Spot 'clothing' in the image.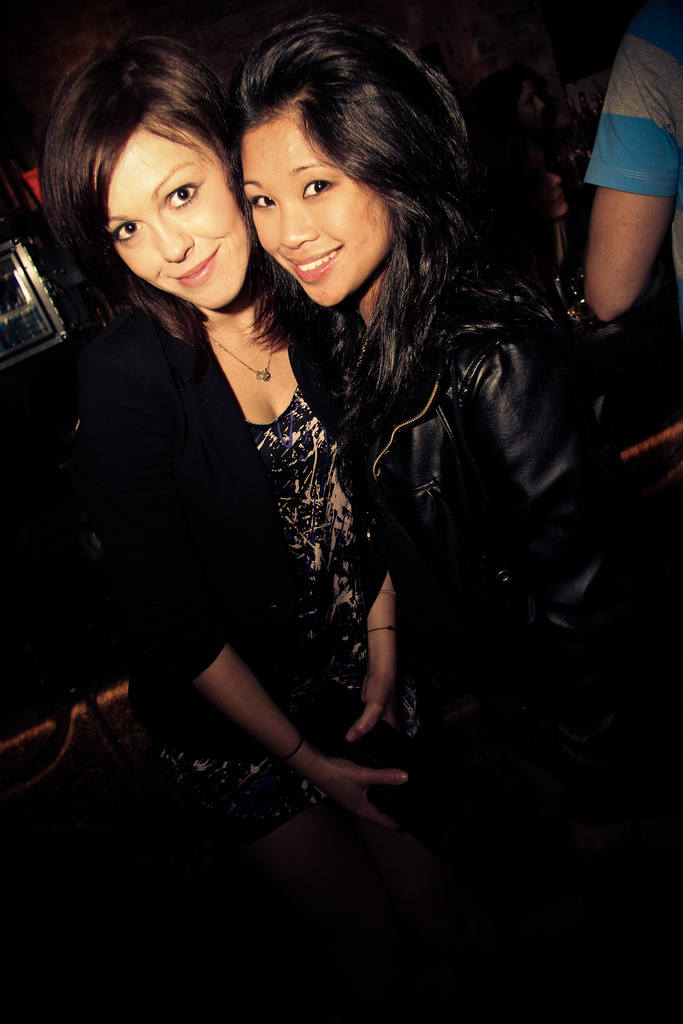
'clothing' found at [336,273,618,742].
